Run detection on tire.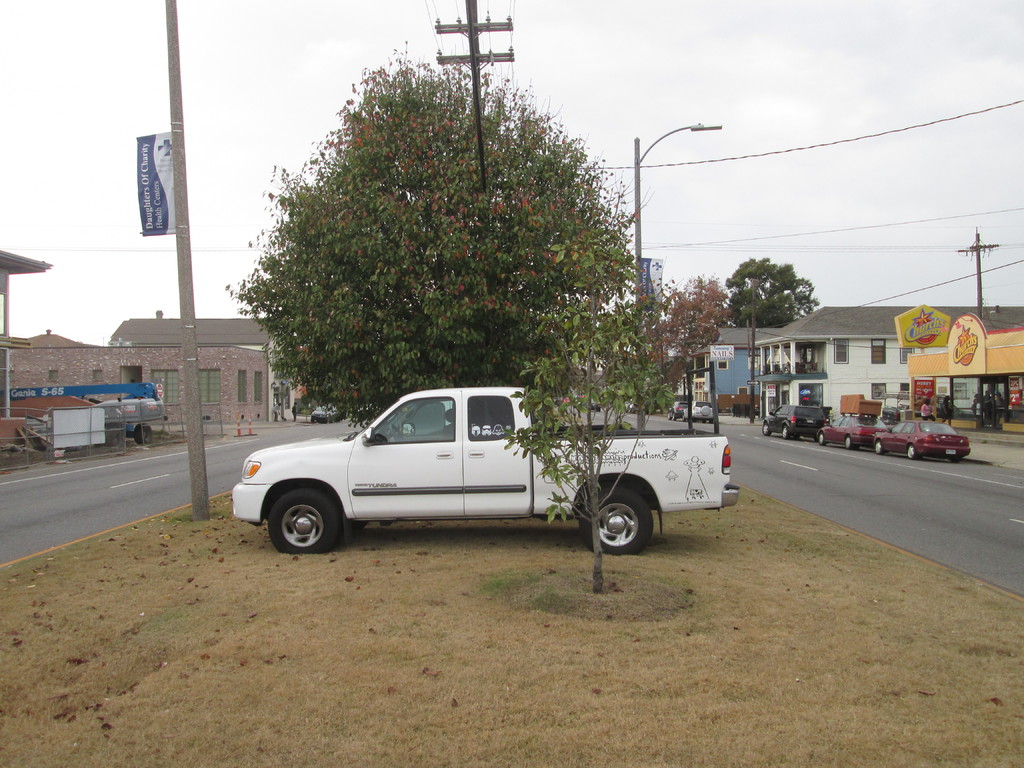
Result: (x1=264, y1=483, x2=349, y2=556).
